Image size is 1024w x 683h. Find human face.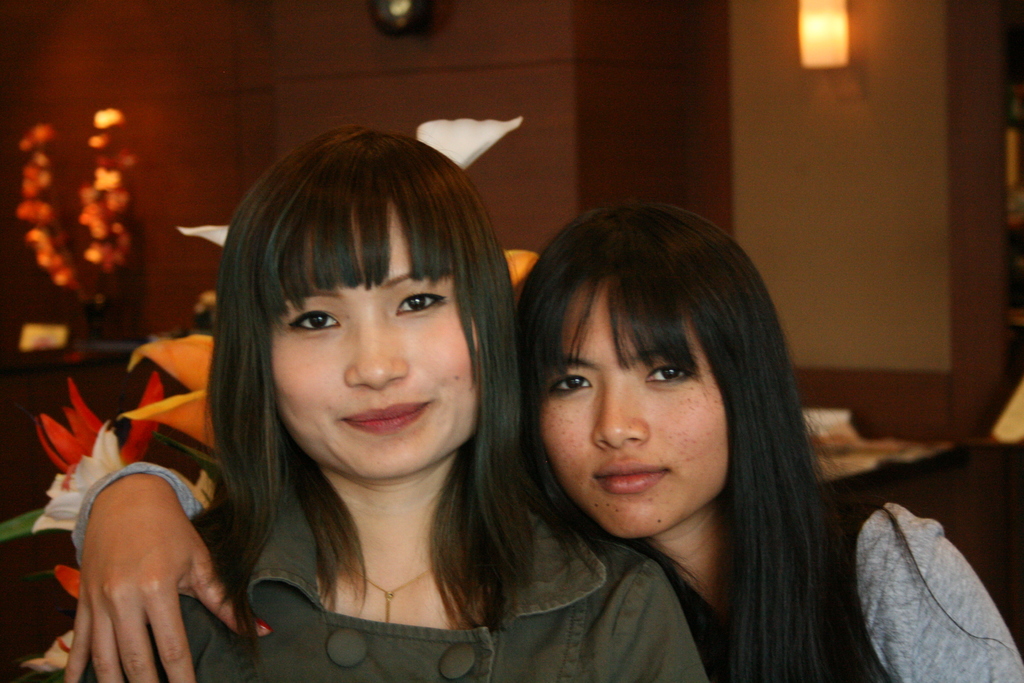
x1=540, y1=274, x2=730, y2=539.
